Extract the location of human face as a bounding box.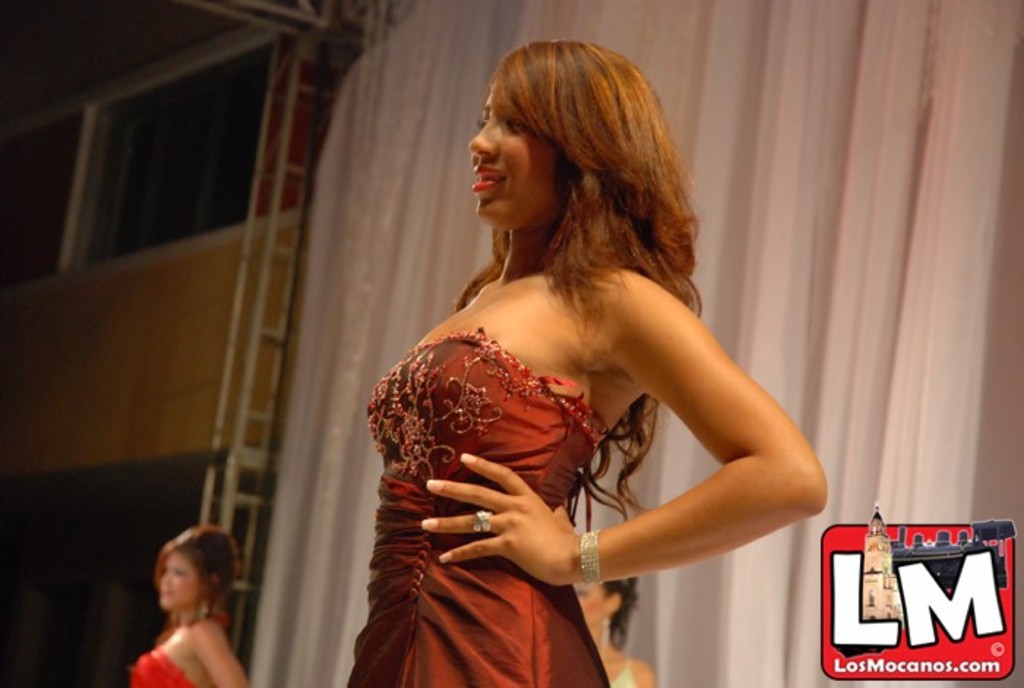
(x1=158, y1=549, x2=197, y2=609).
